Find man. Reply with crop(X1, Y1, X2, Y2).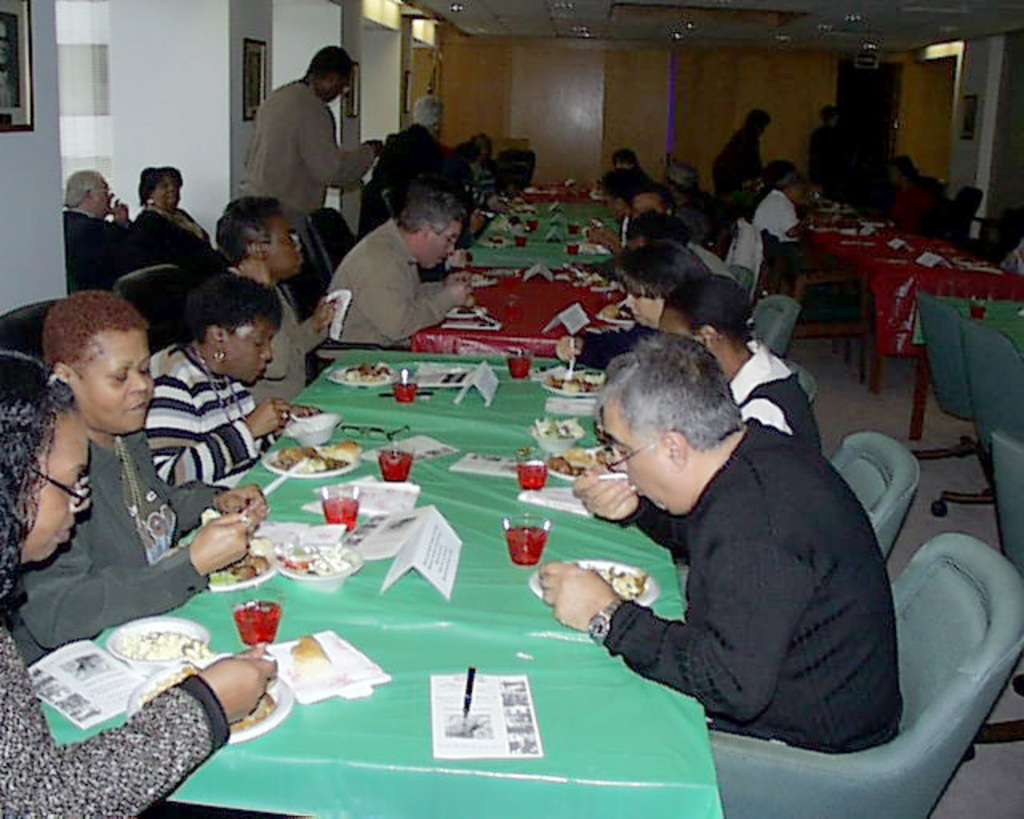
crop(530, 328, 910, 755).
